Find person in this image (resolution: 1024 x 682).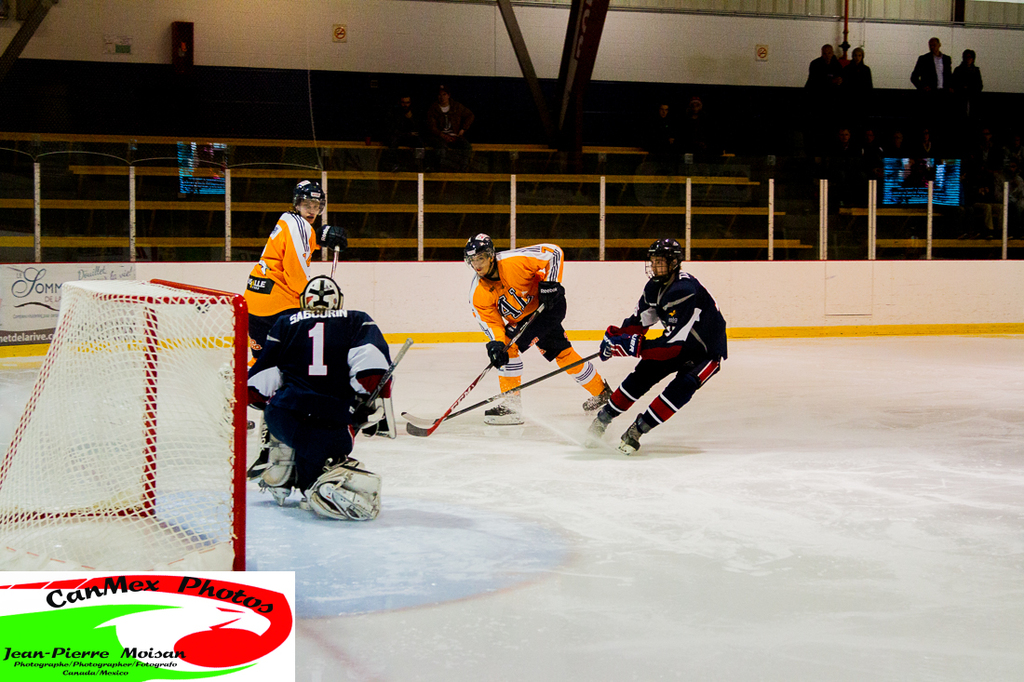
[845,46,884,140].
